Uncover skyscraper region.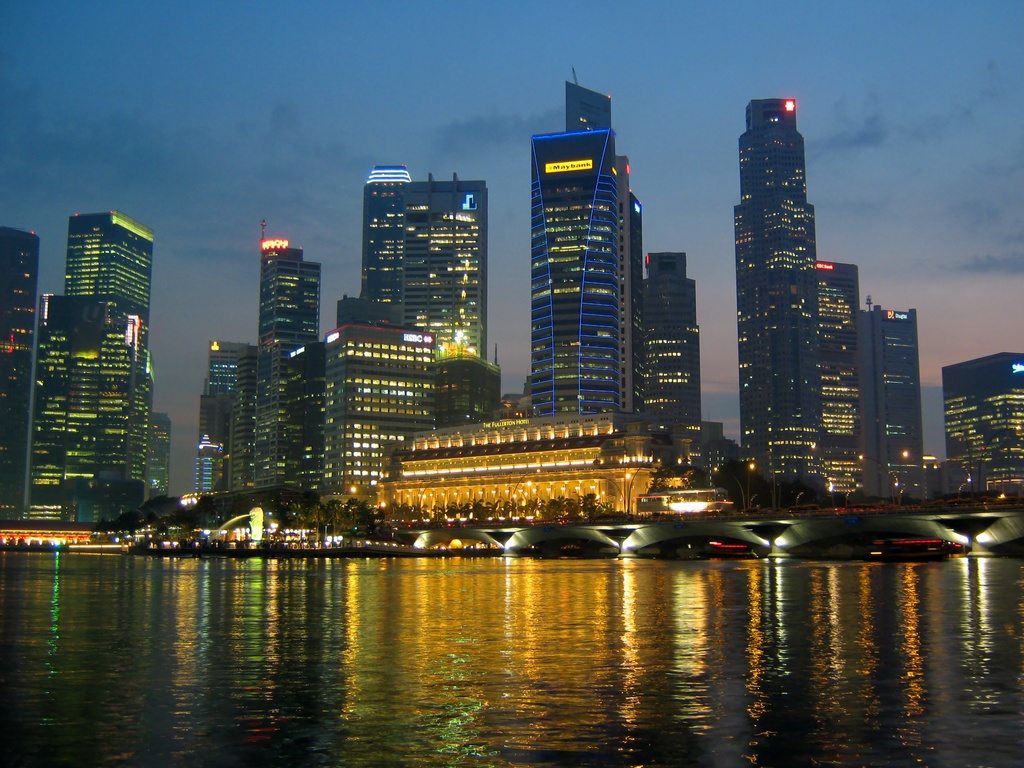
Uncovered: 253,238,321,489.
